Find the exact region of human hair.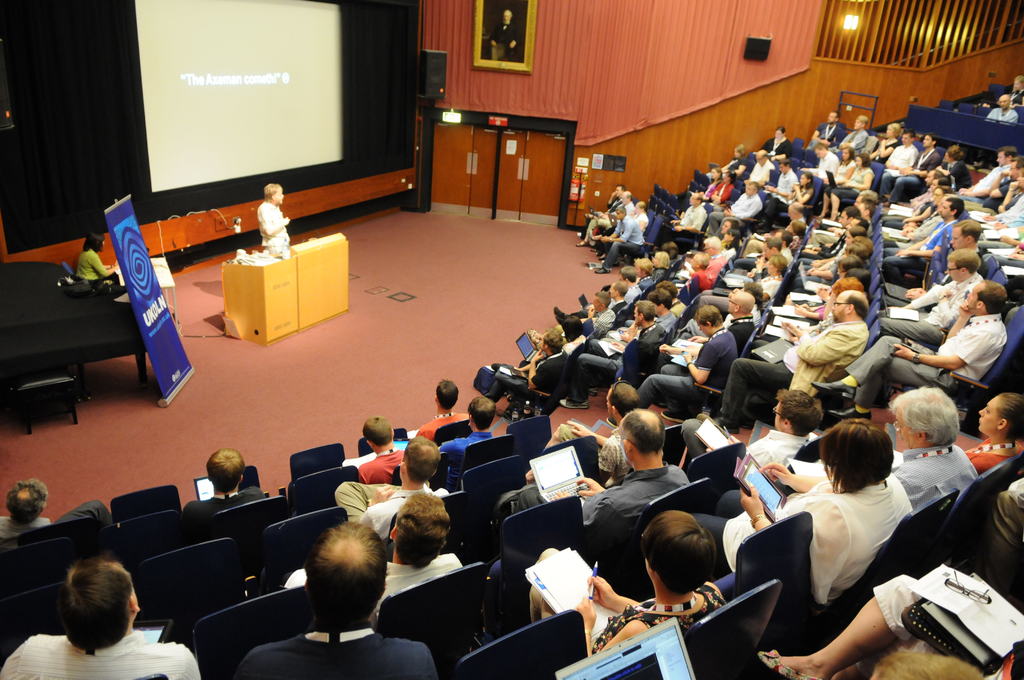
Exact region: <box>818,417,894,495</box>.
